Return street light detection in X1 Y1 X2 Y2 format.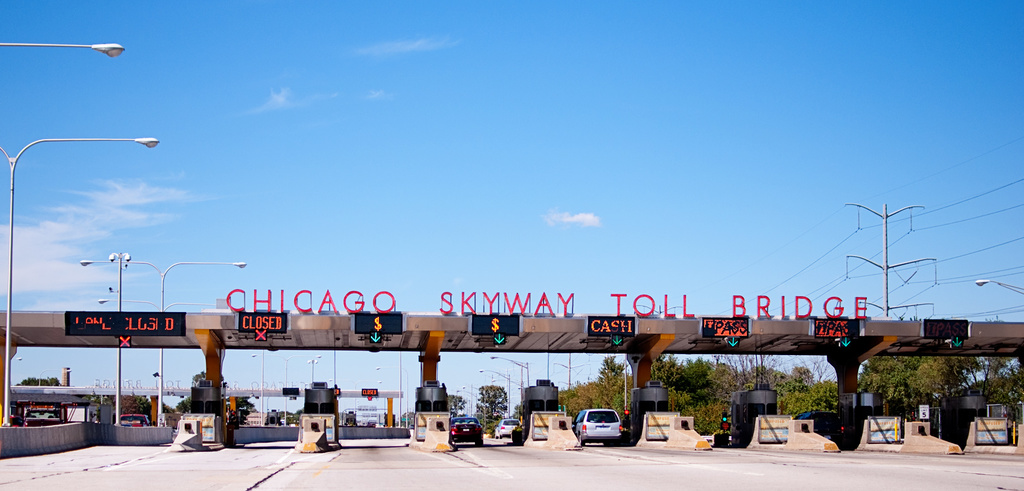
74 259 255 424.
